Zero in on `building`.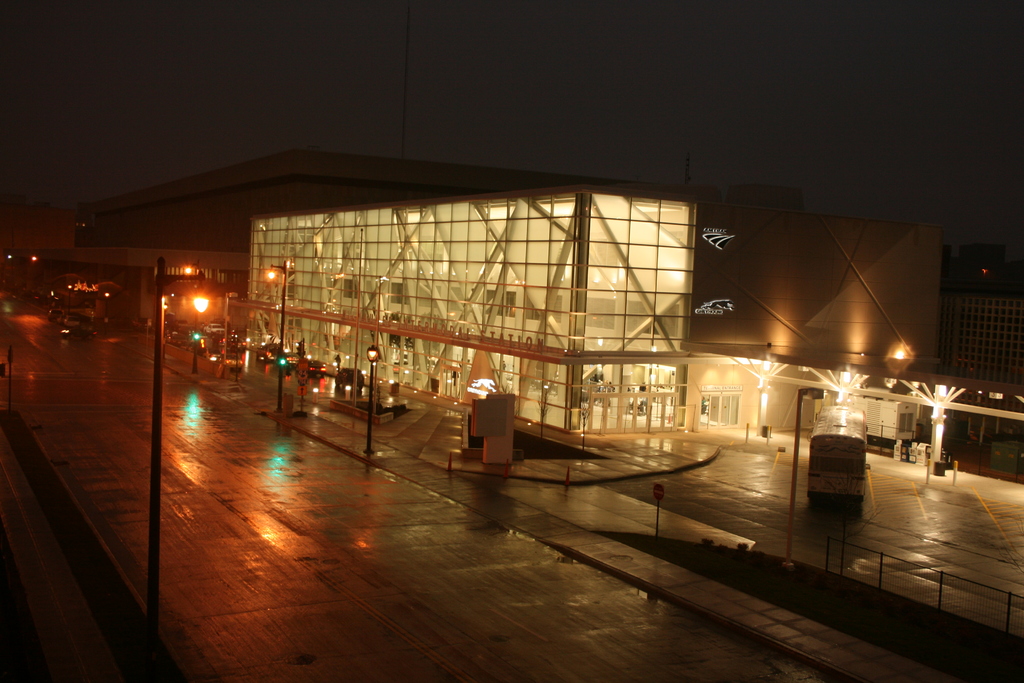
Zeroed in: 939 244 1023 386.
